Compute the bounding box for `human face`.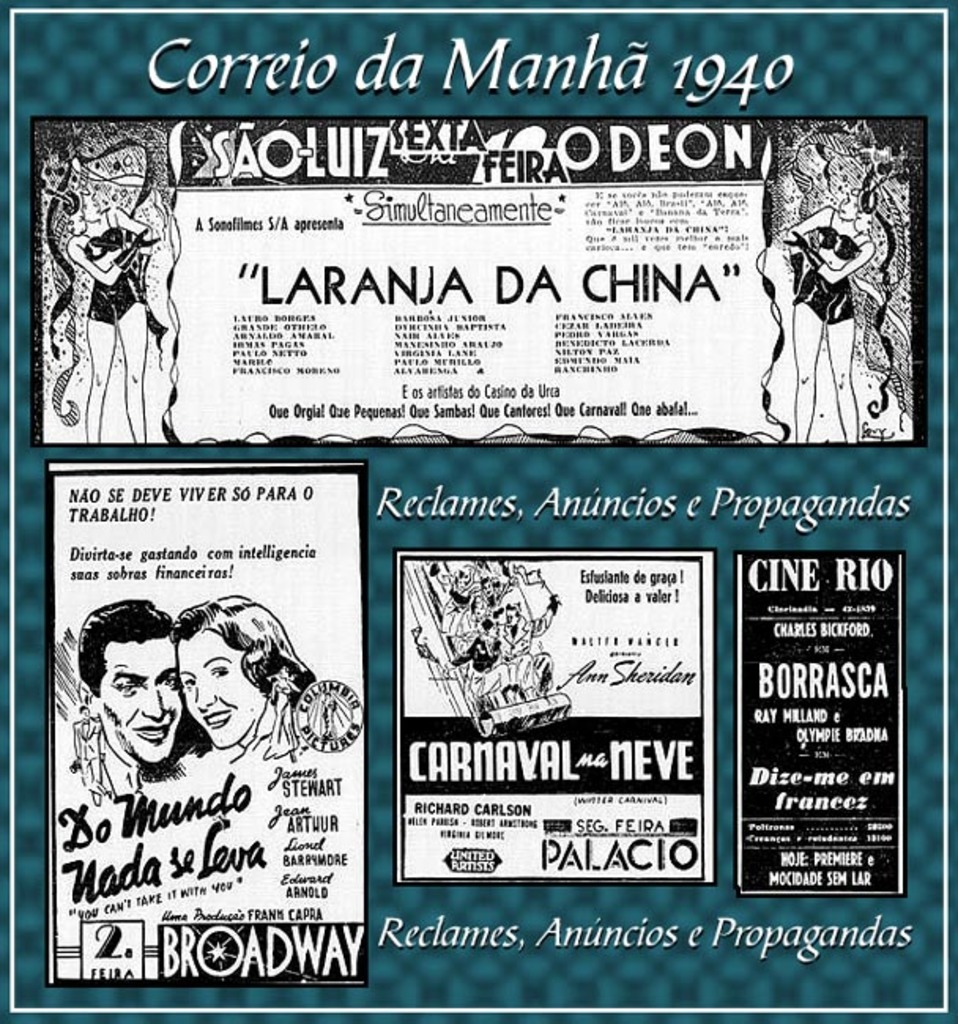
<region>176, 632, 260, 744</region>.
